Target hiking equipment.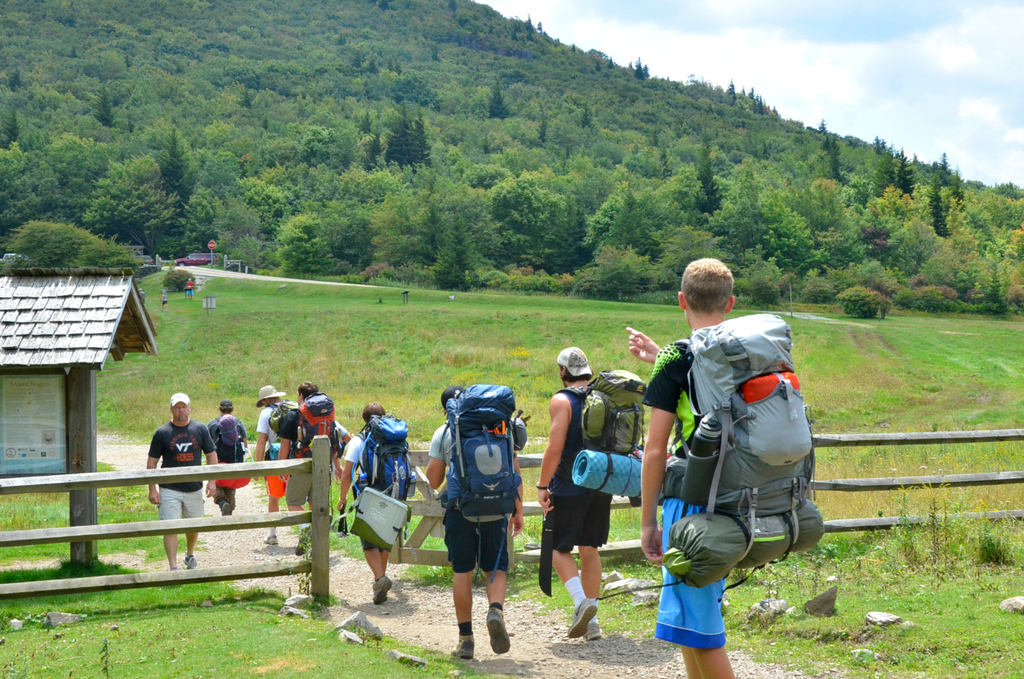
Target region: 347 414 424 559.
